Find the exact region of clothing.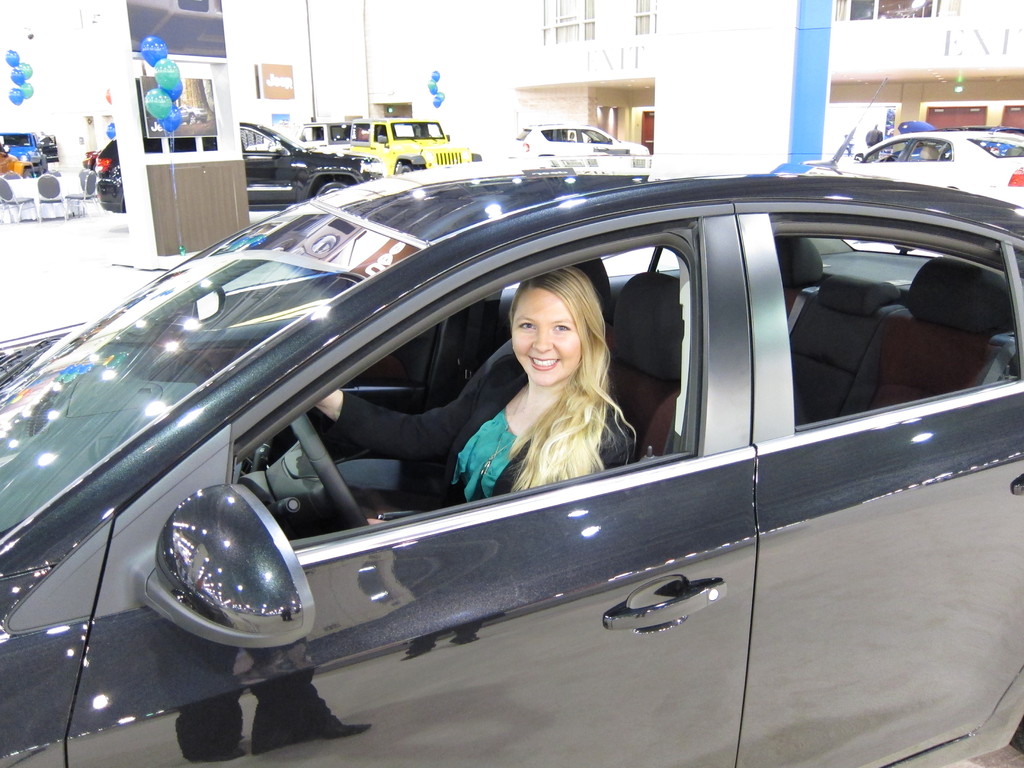
Exact region: (480, 319, 639, 508).
